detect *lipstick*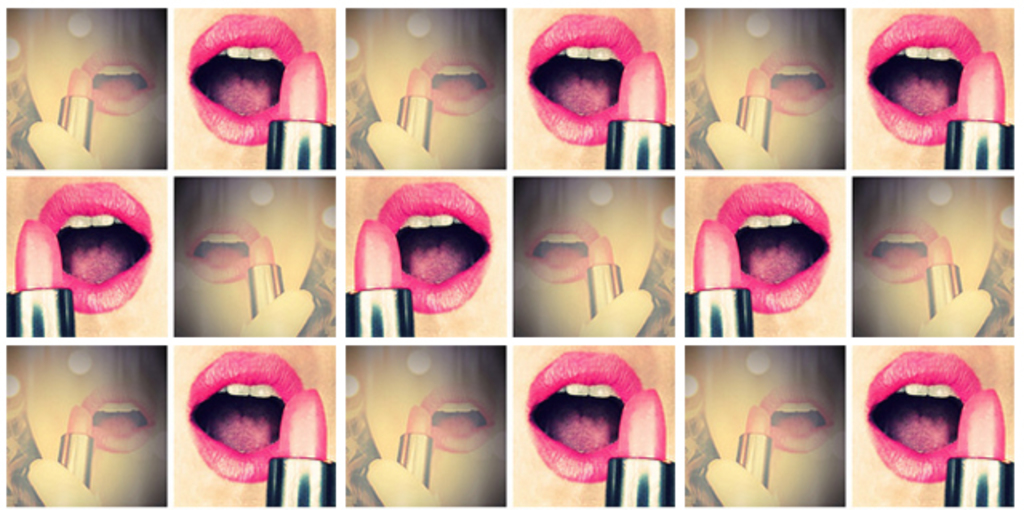
[56,401,96,488]
